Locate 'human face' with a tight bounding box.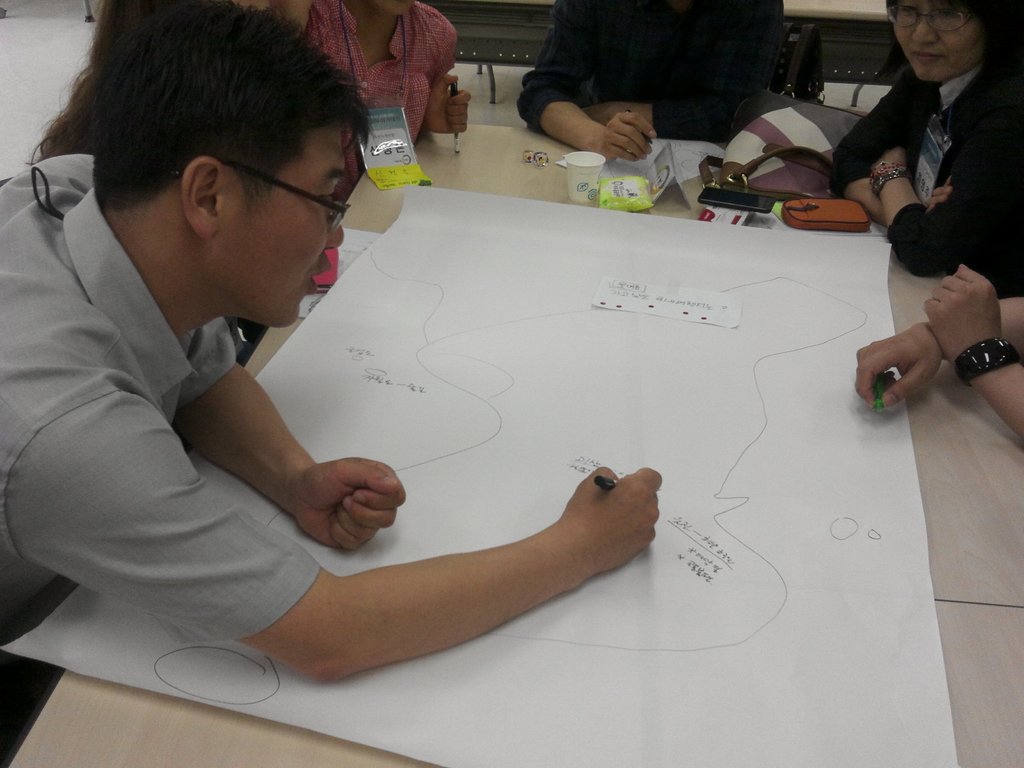
[left=888, top=0, right=982, bottom=81].
